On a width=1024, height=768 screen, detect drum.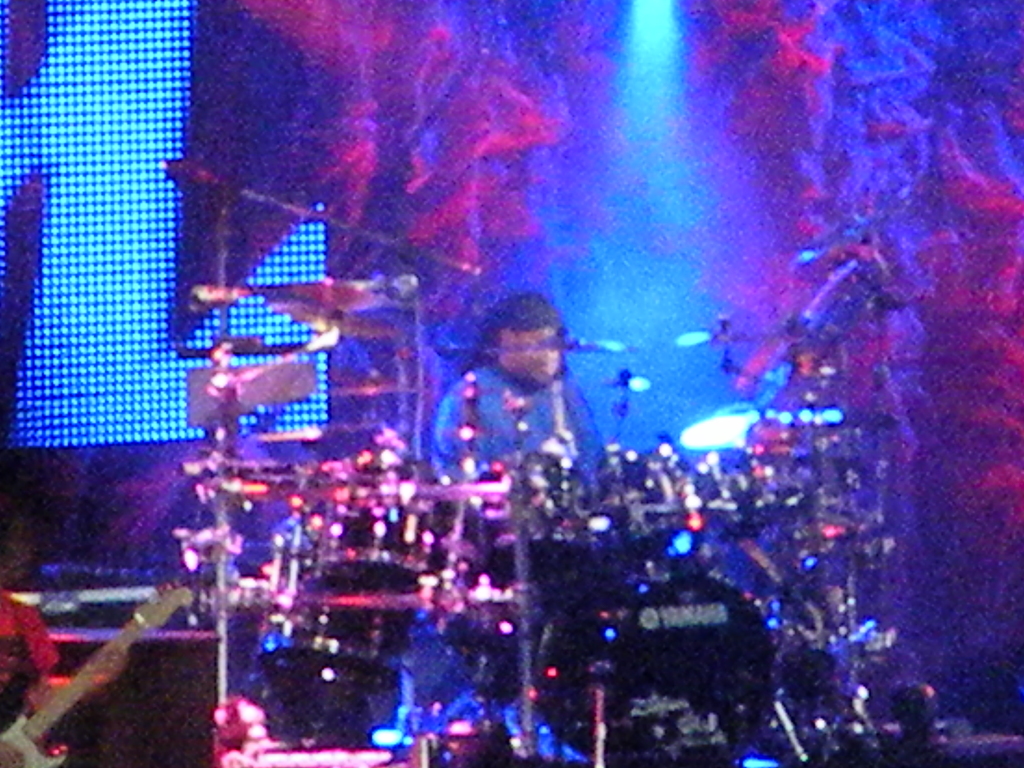
box=[254, 514, 433, 694].
